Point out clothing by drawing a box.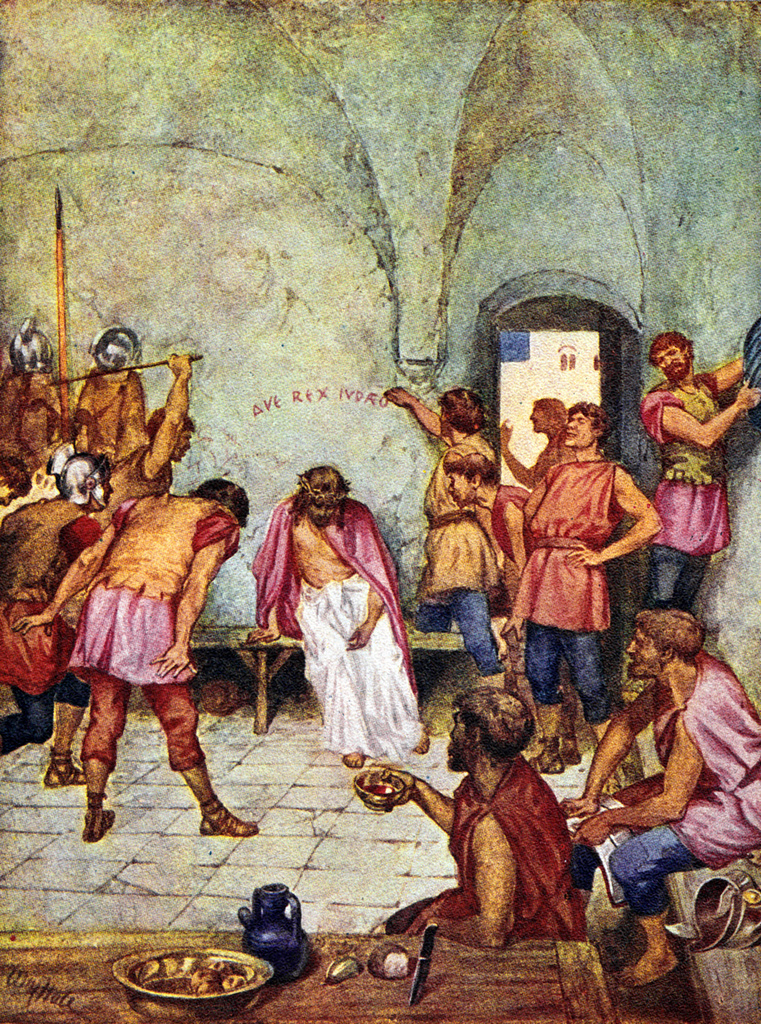
(0,593,60,773).
